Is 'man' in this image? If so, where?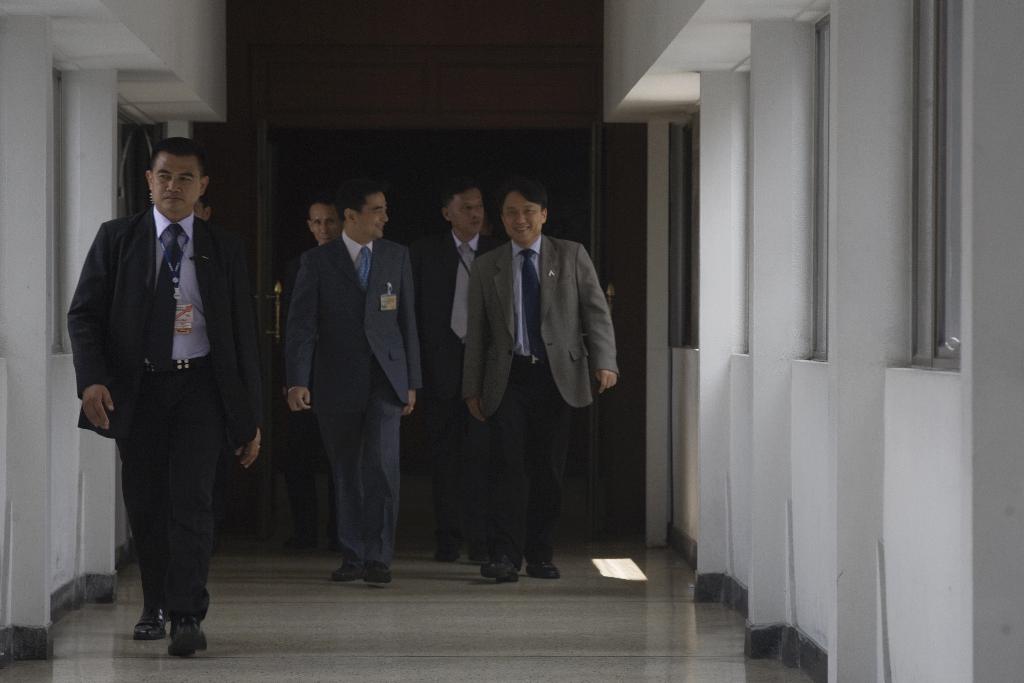
Yes, at left=454, top=179, right=620, bottom=587.
